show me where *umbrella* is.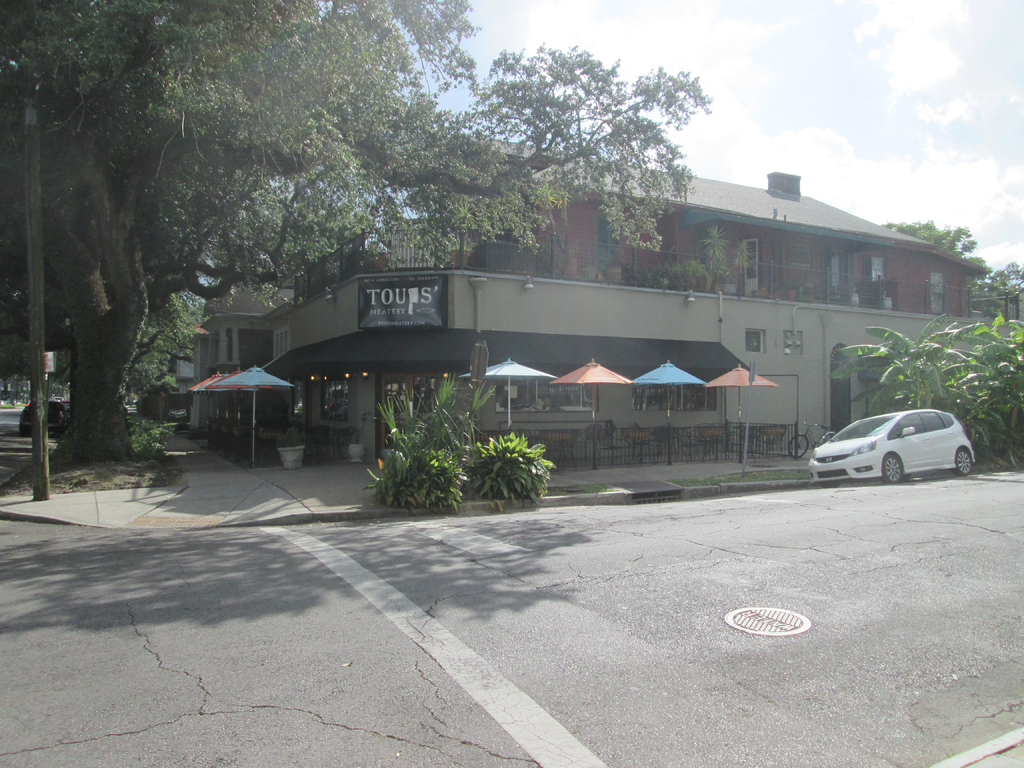
*umbrella* is at l=635, t=358, r=708, b=466.
